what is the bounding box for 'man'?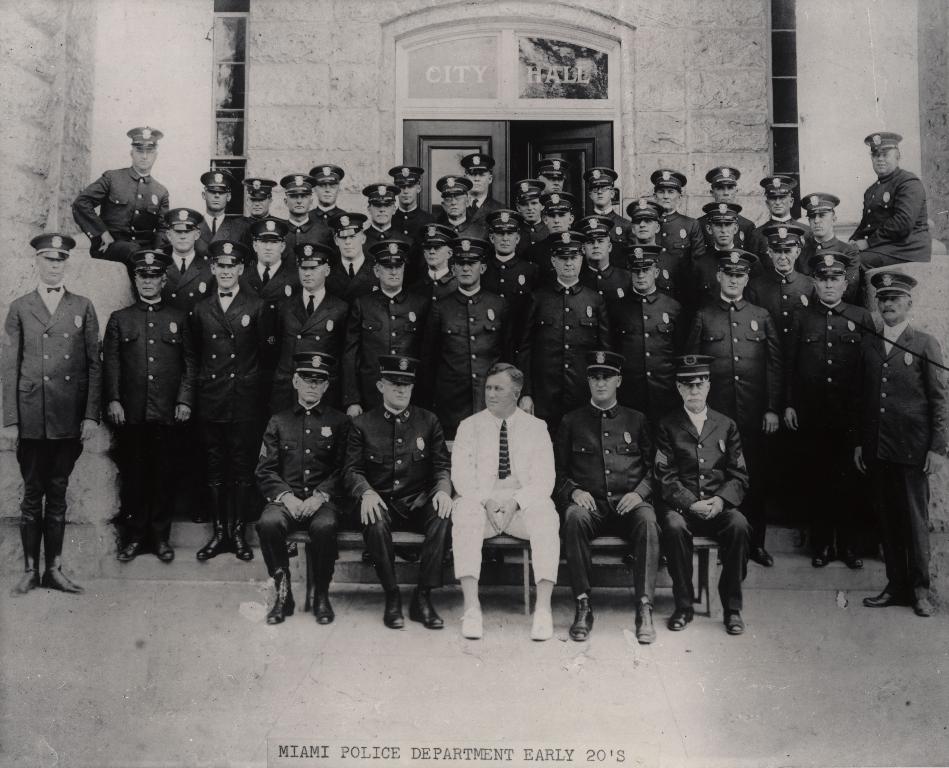
x1=346, y1=357, x2=444, y2=629.
